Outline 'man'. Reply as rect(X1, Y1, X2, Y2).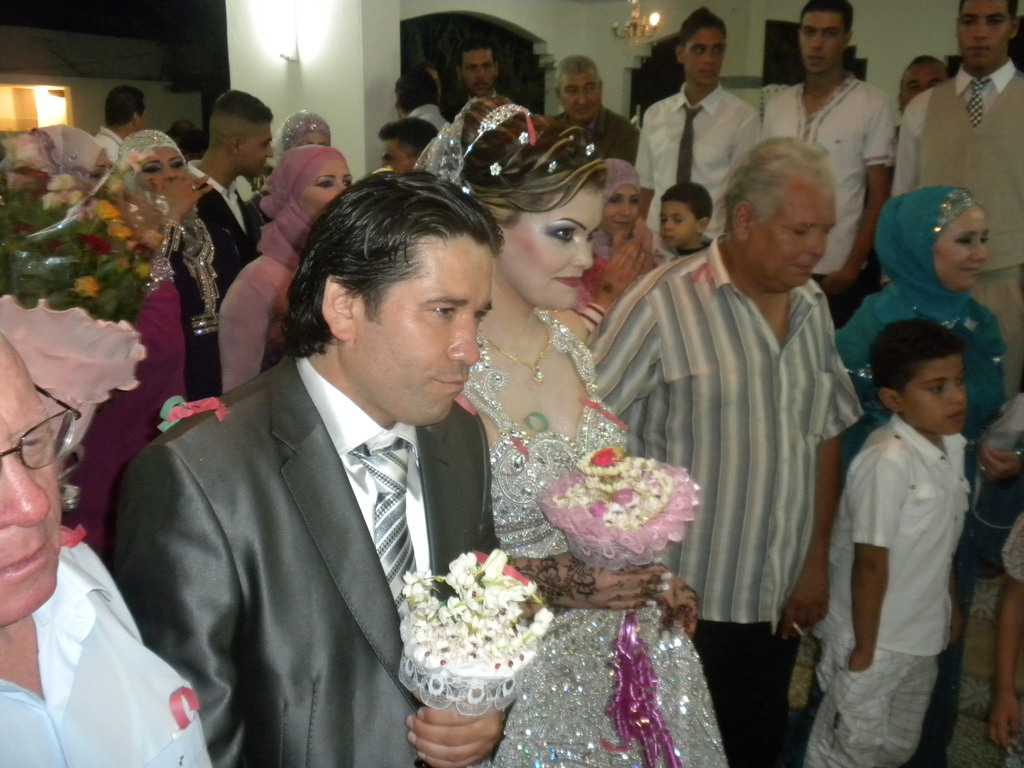
rect(111, 165, 517, 760).
